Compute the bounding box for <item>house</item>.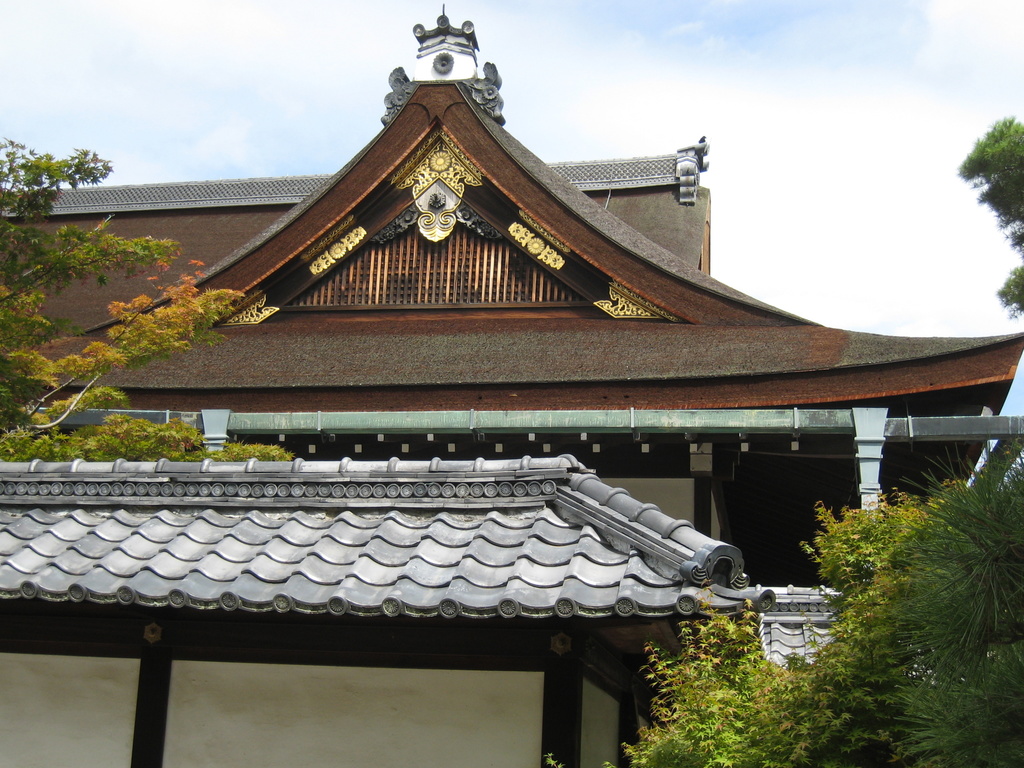
0,2,1023,452.
